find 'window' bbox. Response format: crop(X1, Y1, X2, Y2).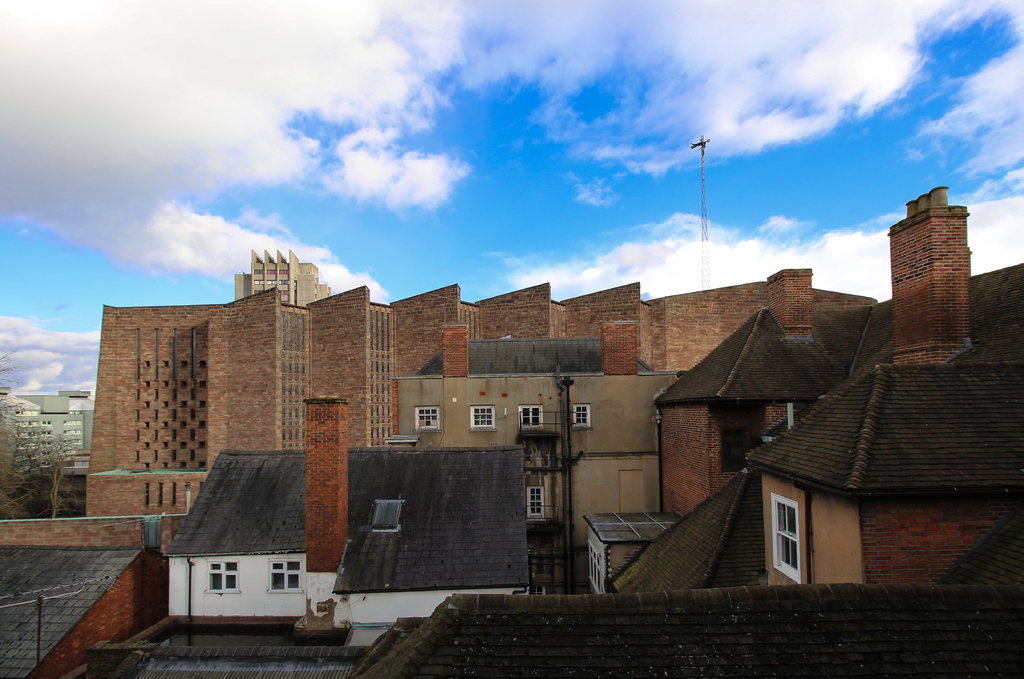
crop(264, 268, 277, 275).
